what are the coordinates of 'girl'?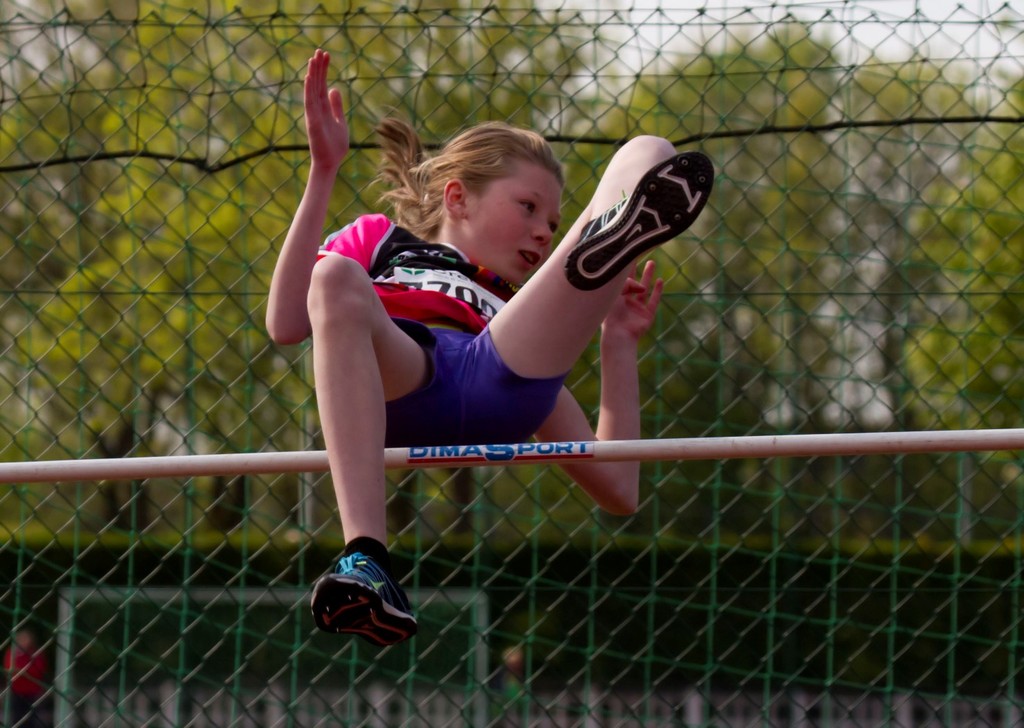
locate(266, 46, 715, 650).
